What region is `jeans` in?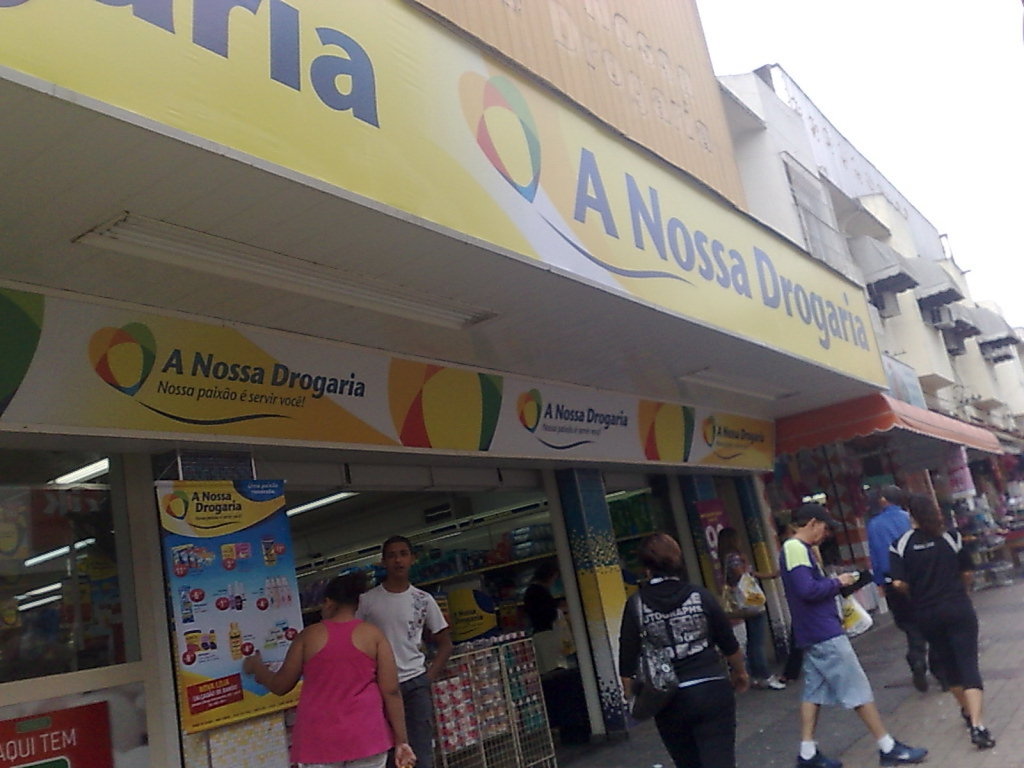
(746, 605, 776, 679).
